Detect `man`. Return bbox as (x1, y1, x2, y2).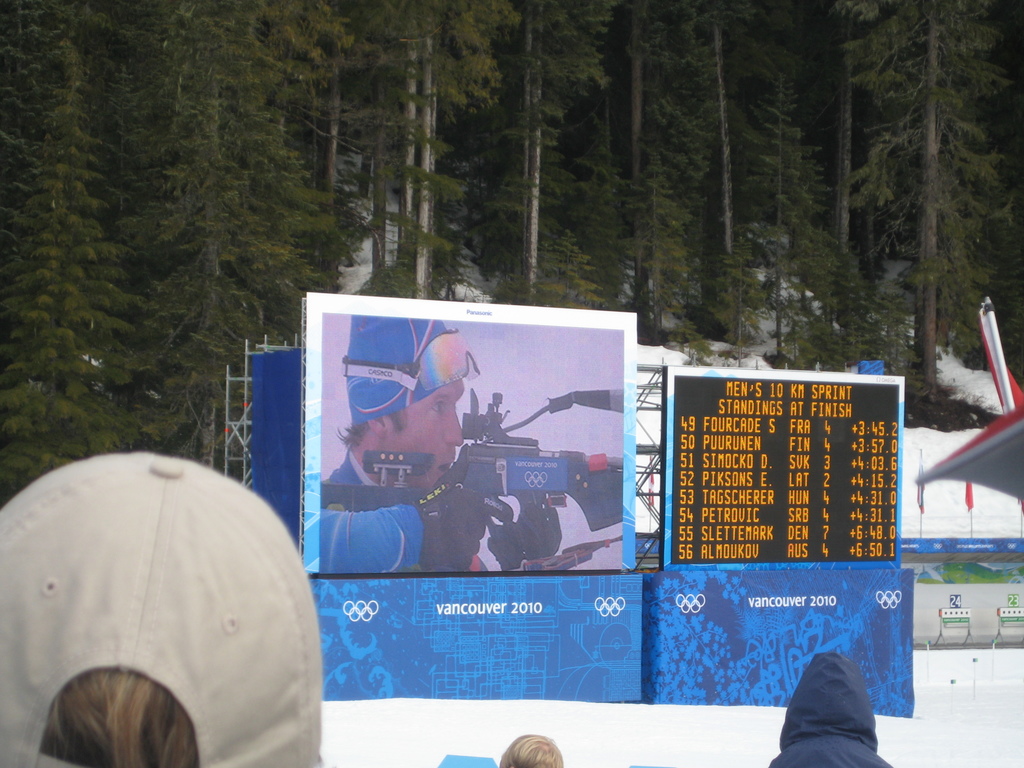
(319, 315, 625, 573).
